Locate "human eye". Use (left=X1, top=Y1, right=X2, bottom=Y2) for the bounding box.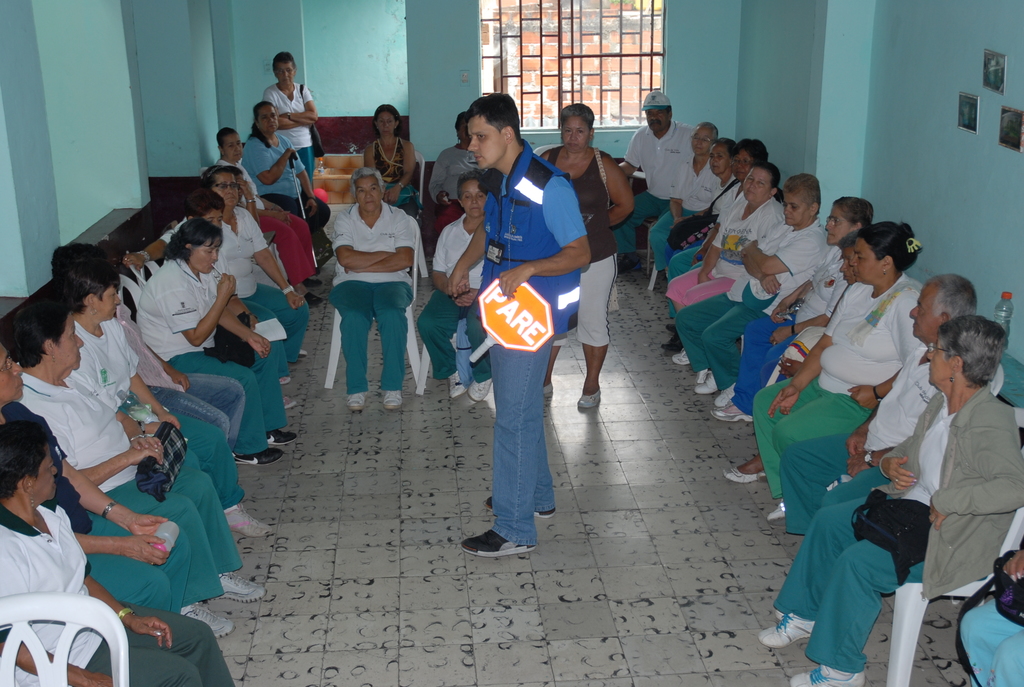
(left=387, top=118, right=394, bottom=124).
